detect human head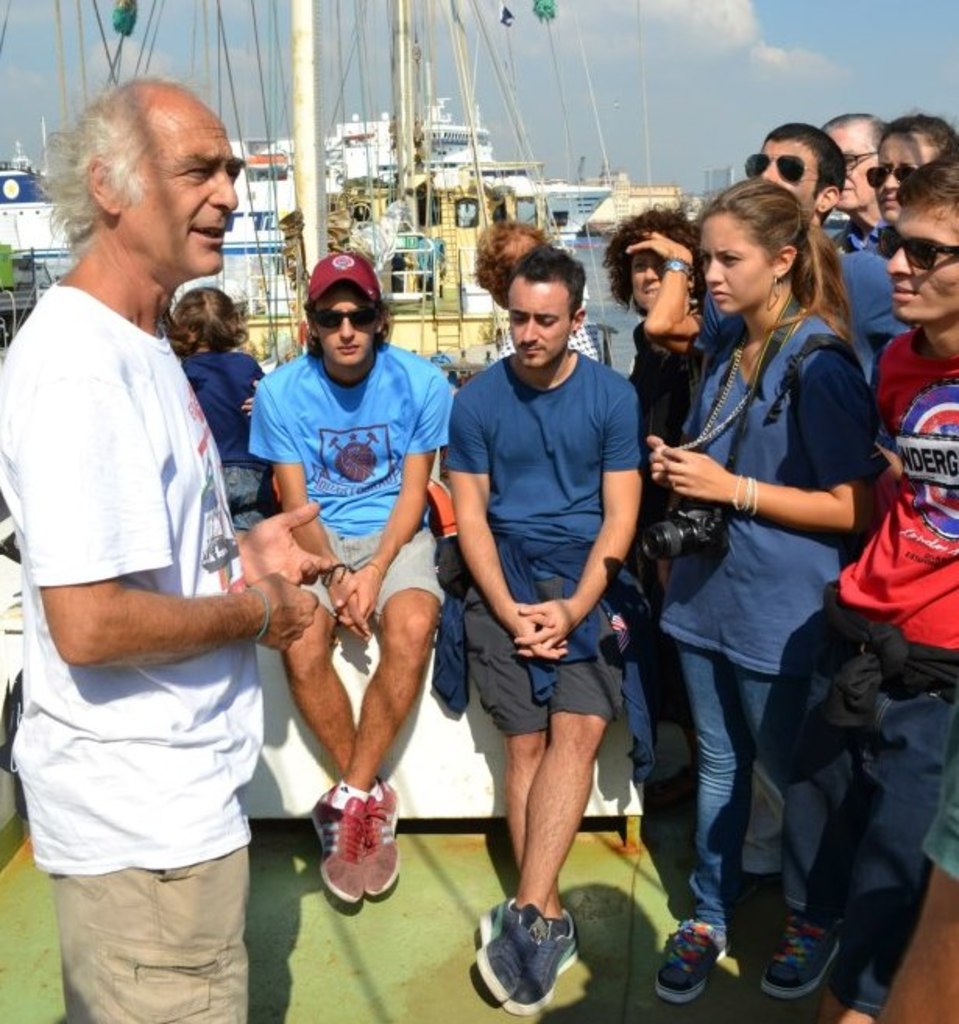
left=504, top=248, right=594, bottom=369
